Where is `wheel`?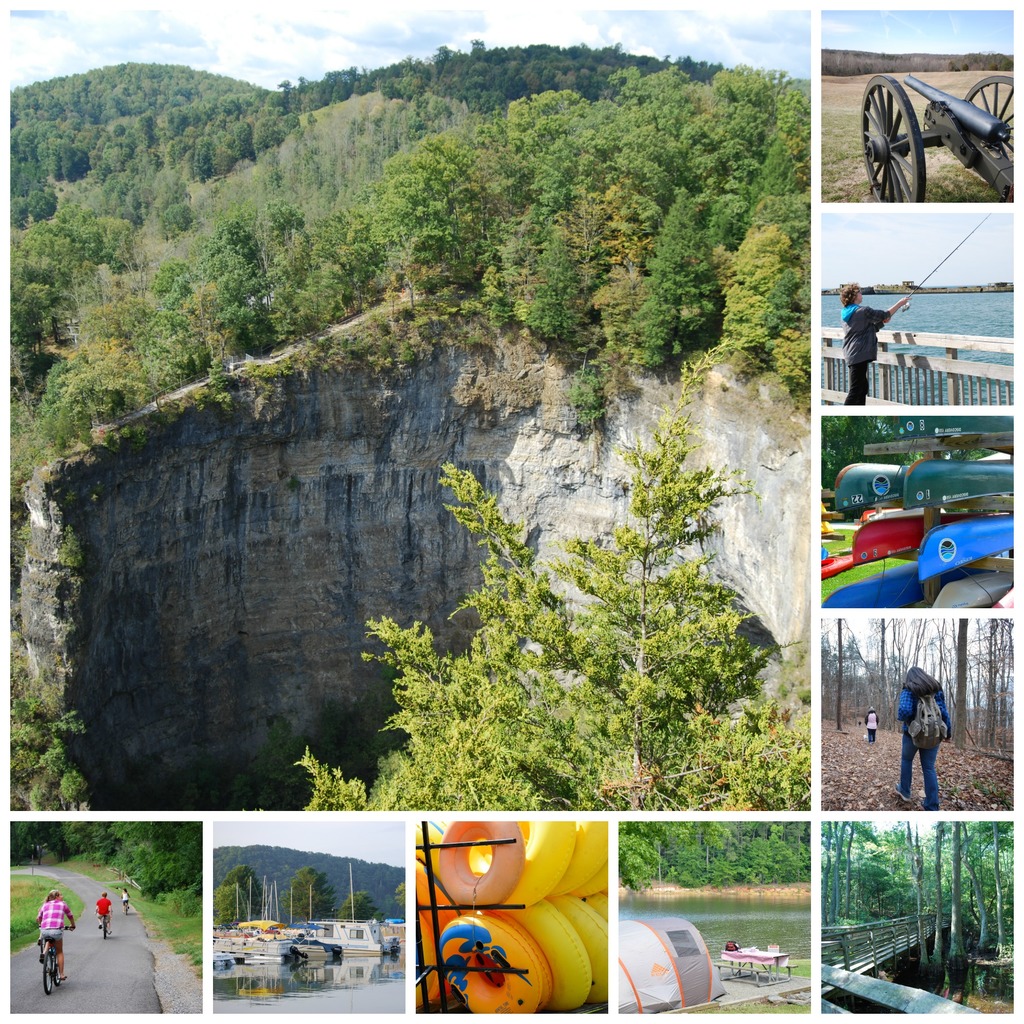
(x1=53, y1=957, x2=61, y2=984).
